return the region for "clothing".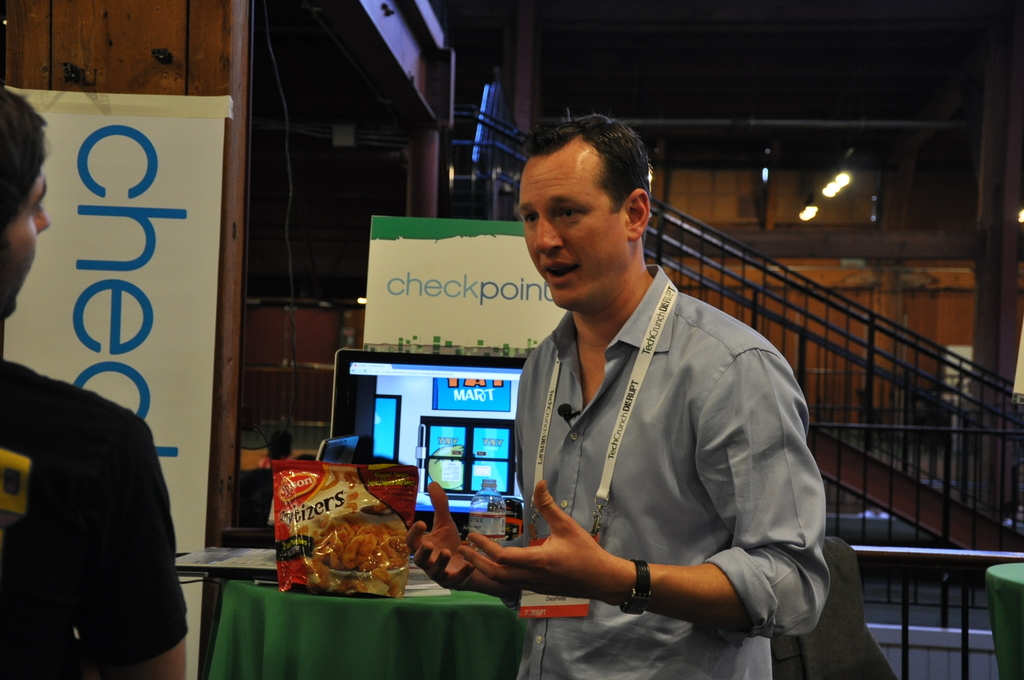
box(0, 357, 190, 679).
